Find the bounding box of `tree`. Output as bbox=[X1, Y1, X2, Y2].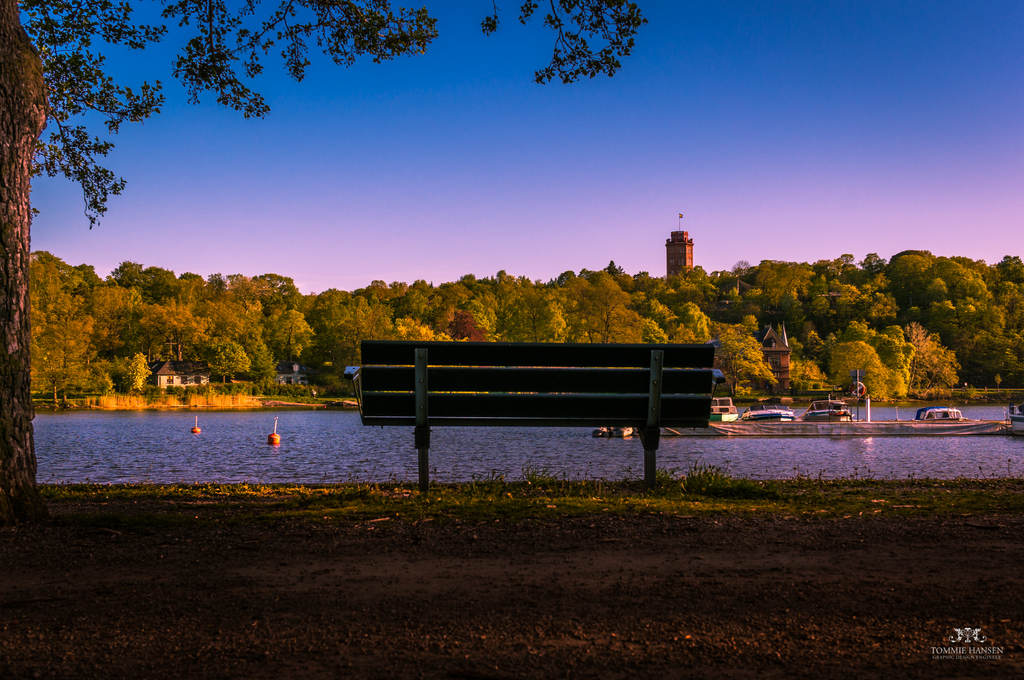
bbox=[108, 257, 146, 289].
